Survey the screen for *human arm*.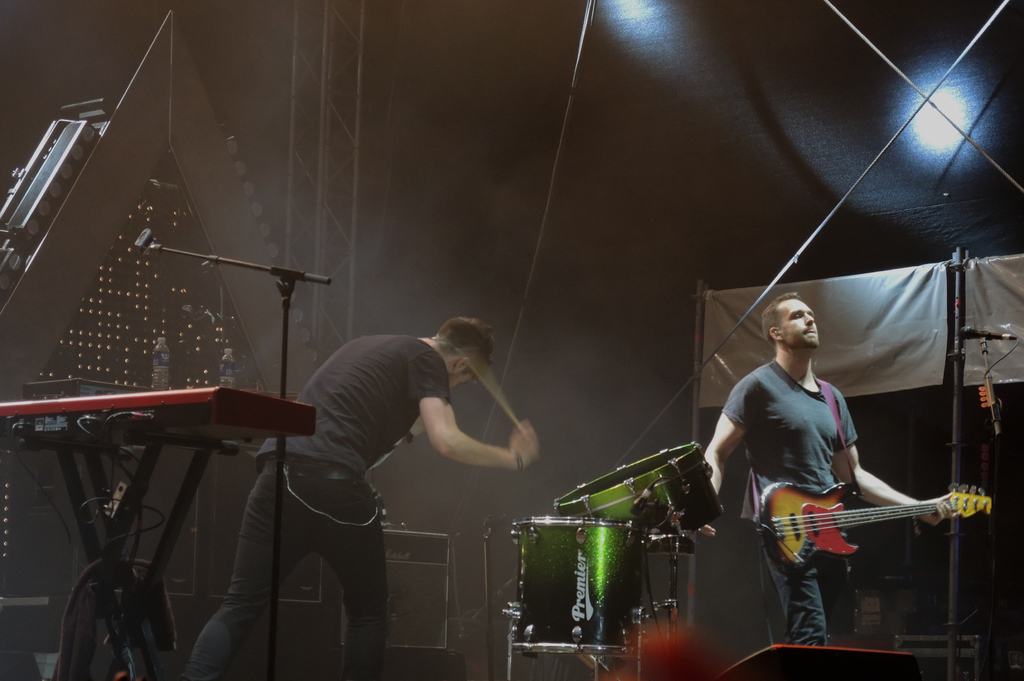
Survey found: Rect(699, 373, 760, 539).
